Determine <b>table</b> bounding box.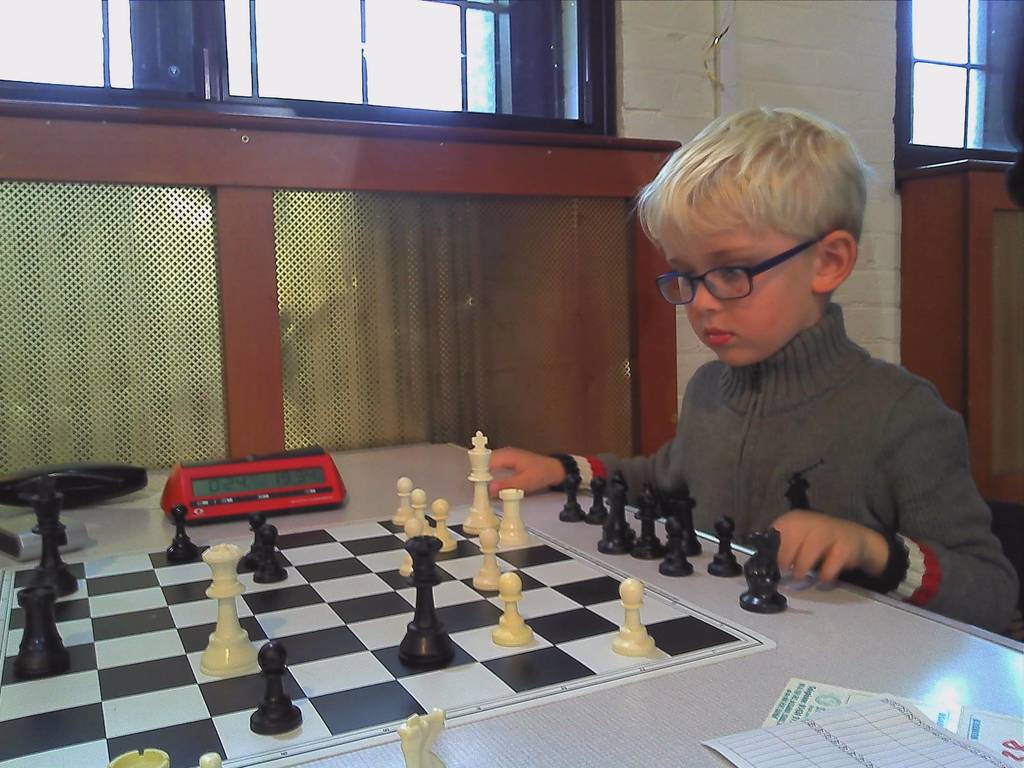
Determined: 0,432,1023,767.
